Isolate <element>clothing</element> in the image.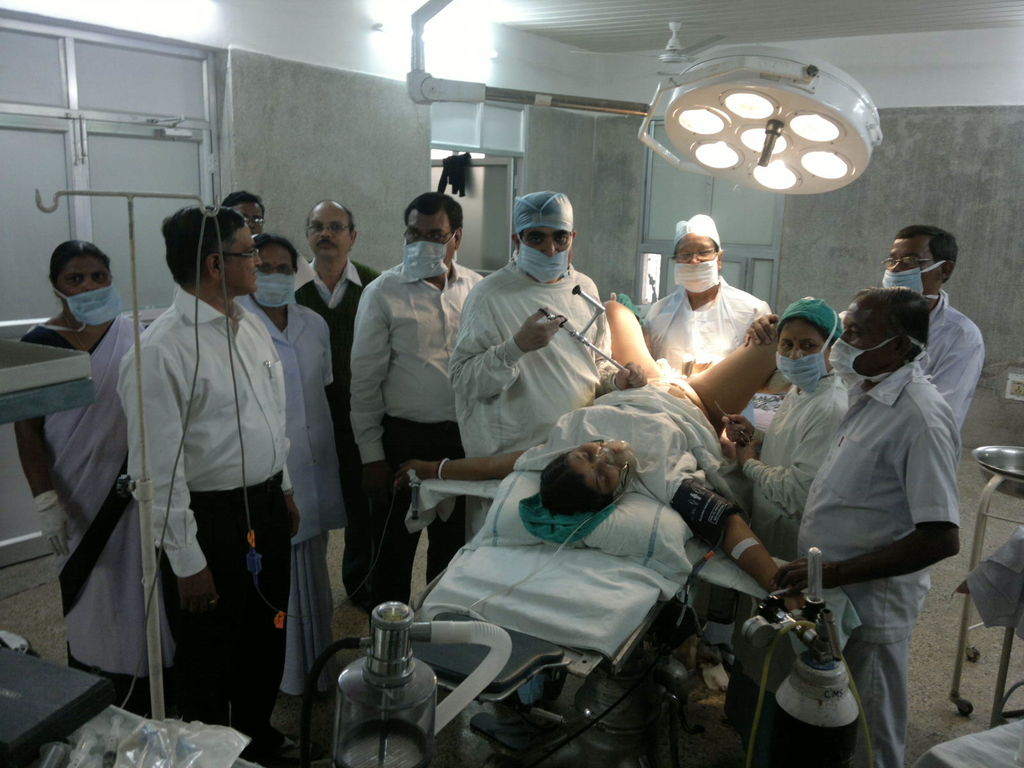
Isolated region: BBox(228, 292, 339, 707).
